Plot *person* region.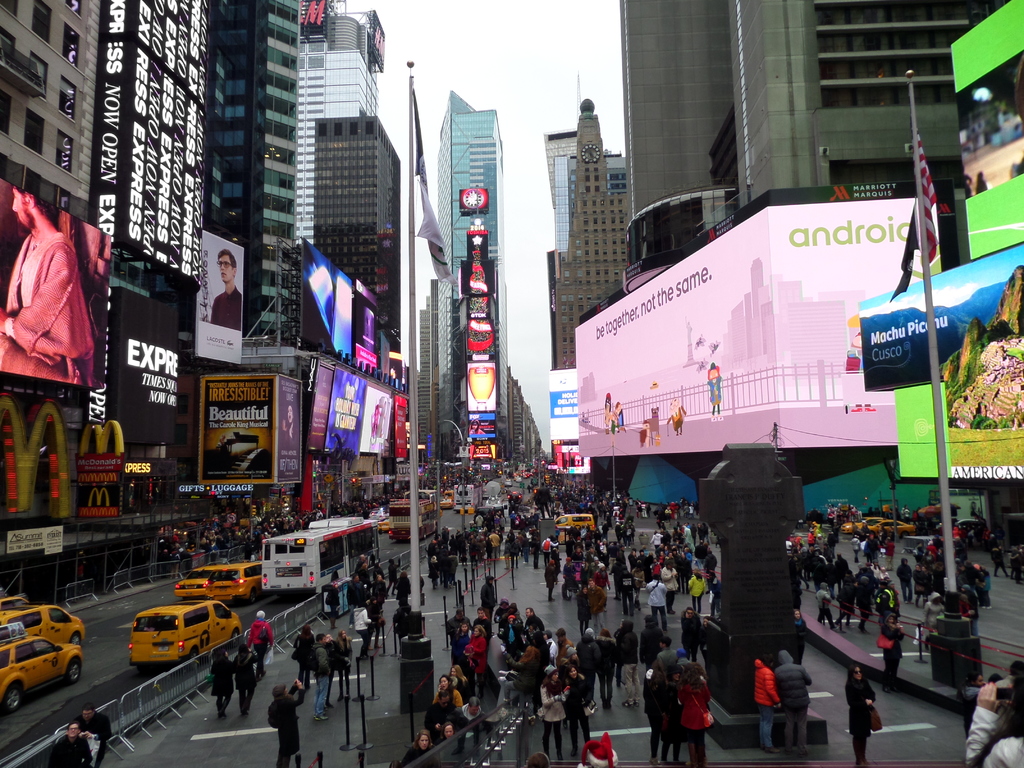
Plotted at (x1=704, y1=363, x2=724, y2=425).
